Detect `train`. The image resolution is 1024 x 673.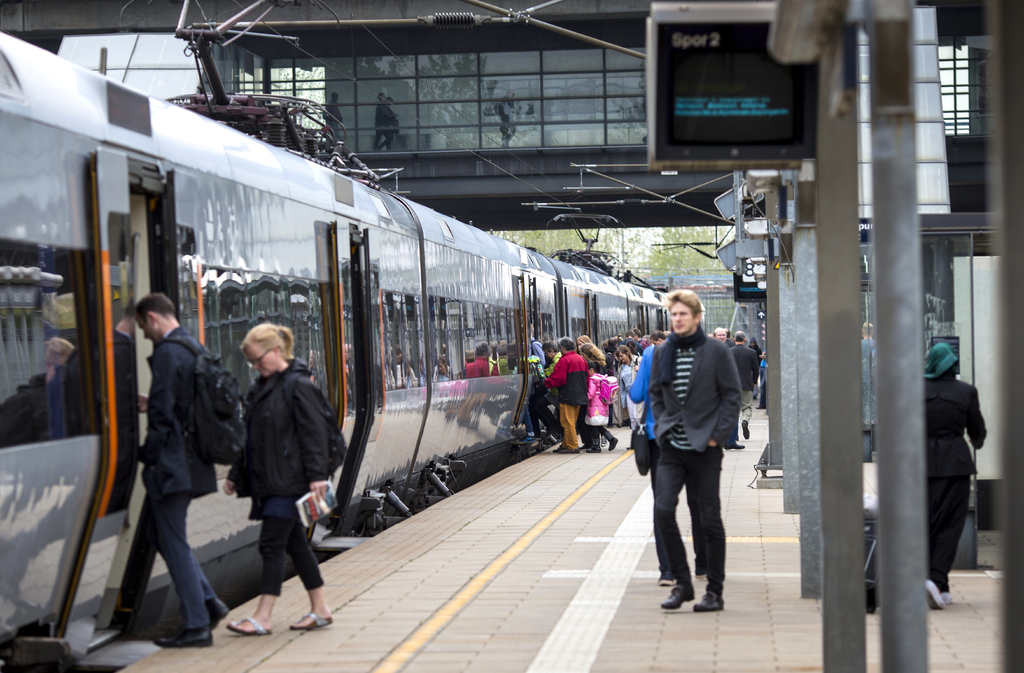
{"left": 0, "top": 29, "right": 703, "bottom": 651}.
